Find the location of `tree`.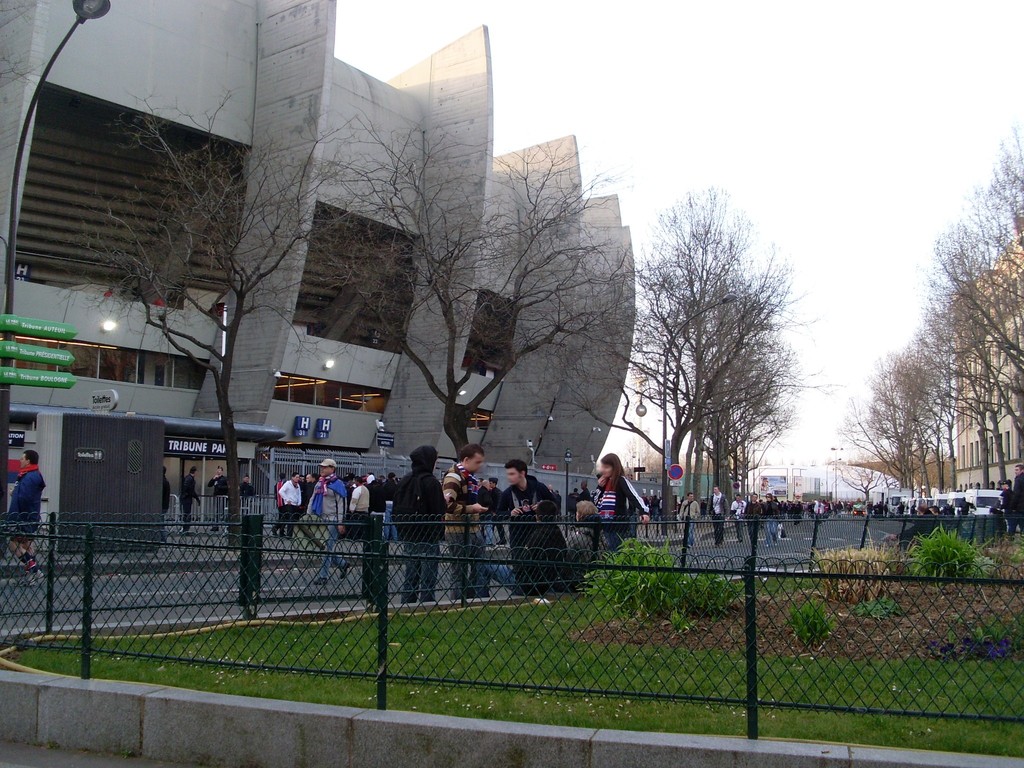
Location: region(841, 355, 933, 505).
